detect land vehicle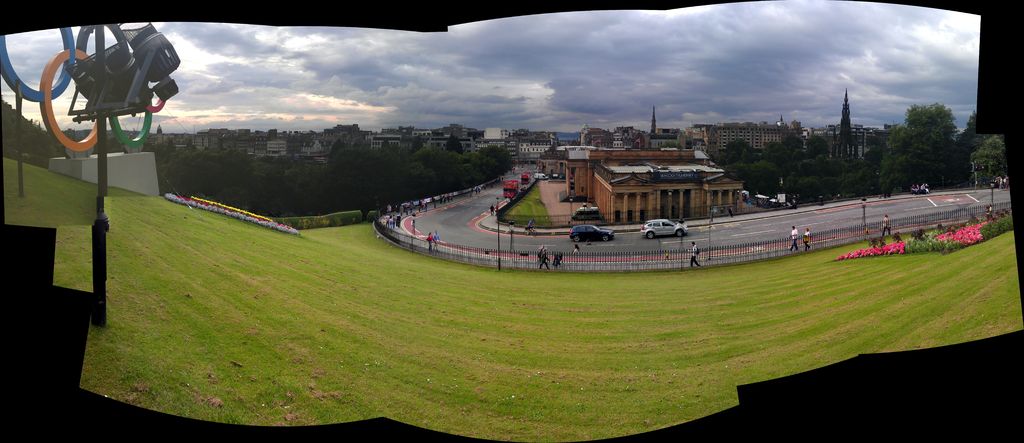
[x1=508, y1=180, x2=515, y2=195]
